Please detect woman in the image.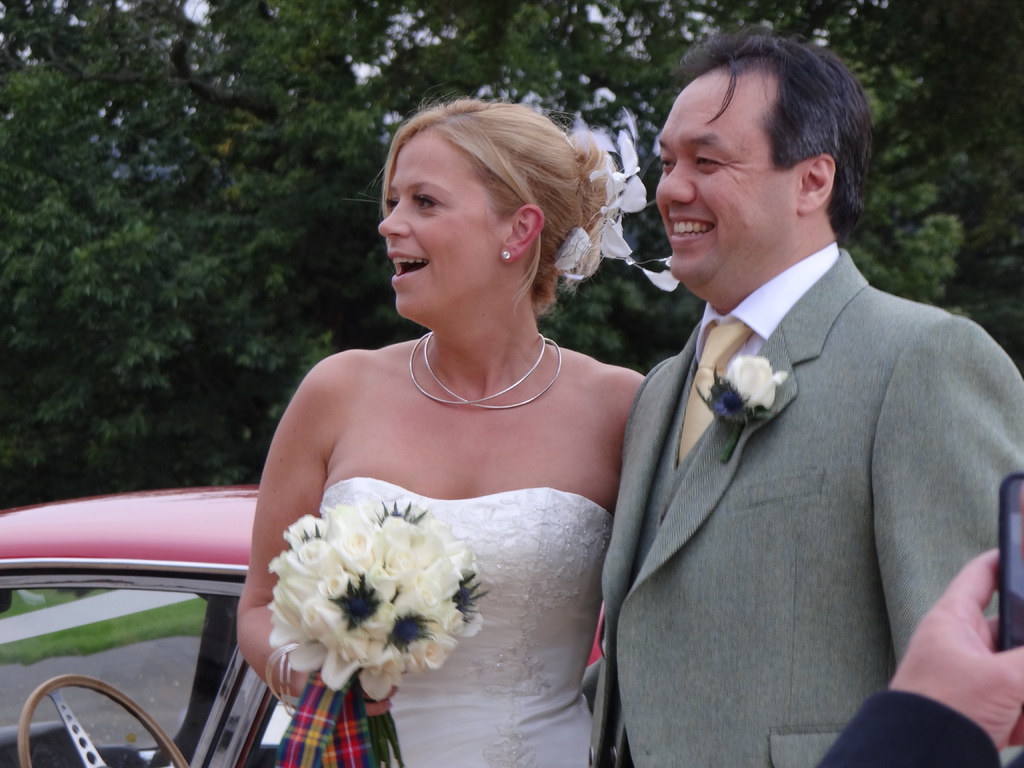
232:101:654:767.
